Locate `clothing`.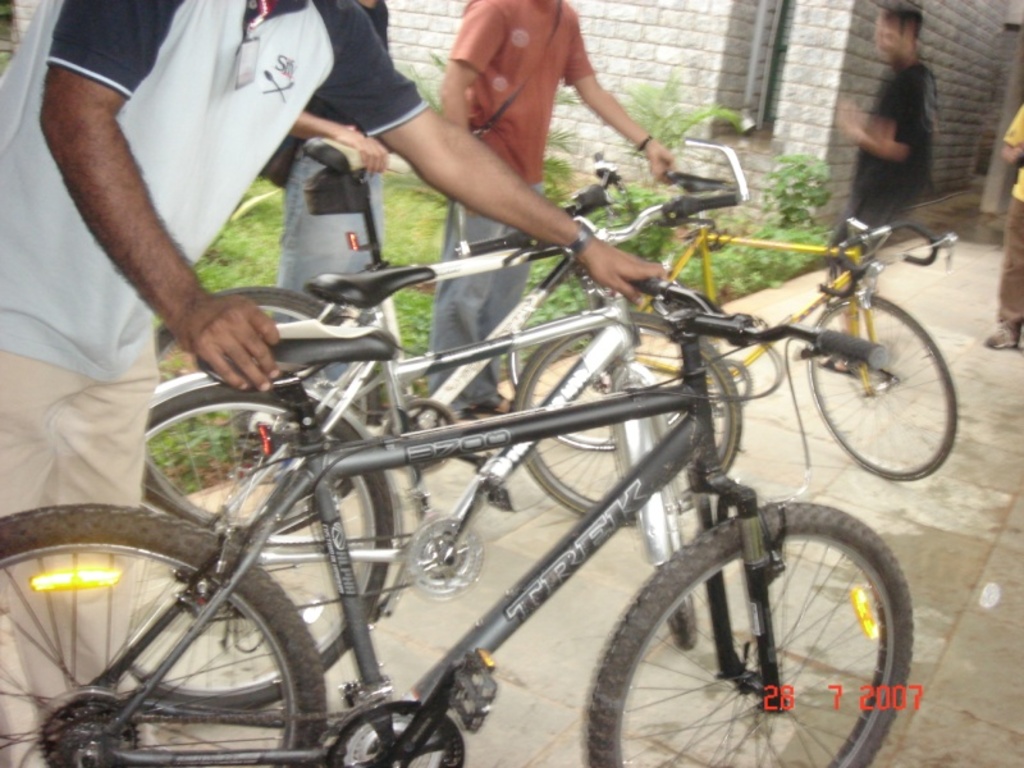
Bounding box: BBox(266, 0, 389, 451).
